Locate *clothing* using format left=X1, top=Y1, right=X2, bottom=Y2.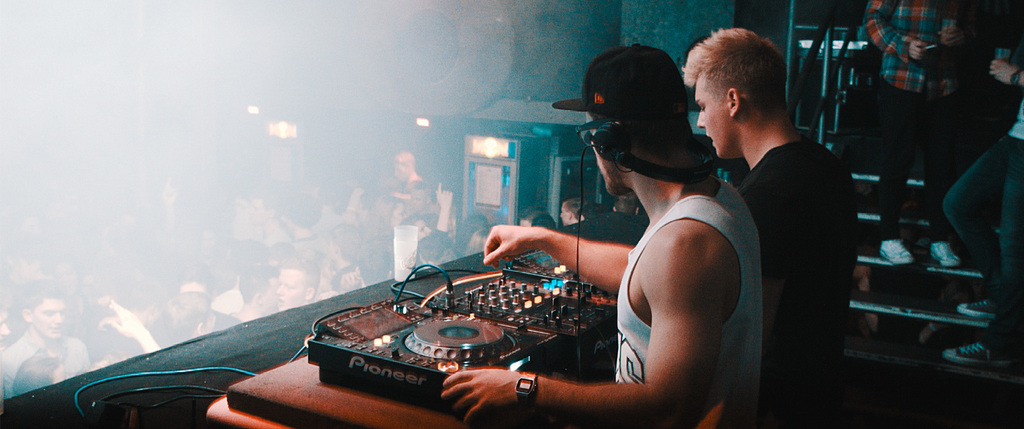
left=941, top=66, right=1023, bottom=261.
